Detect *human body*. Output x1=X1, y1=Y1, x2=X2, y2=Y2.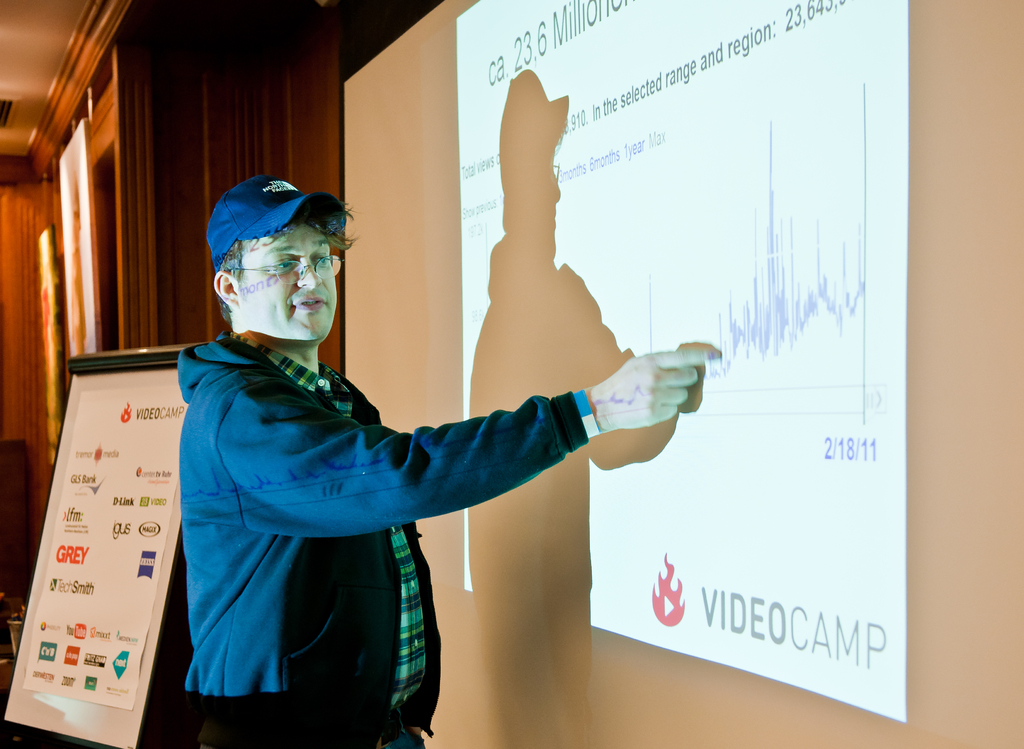
x1=181, y1=174, x2=751, y2=748.
